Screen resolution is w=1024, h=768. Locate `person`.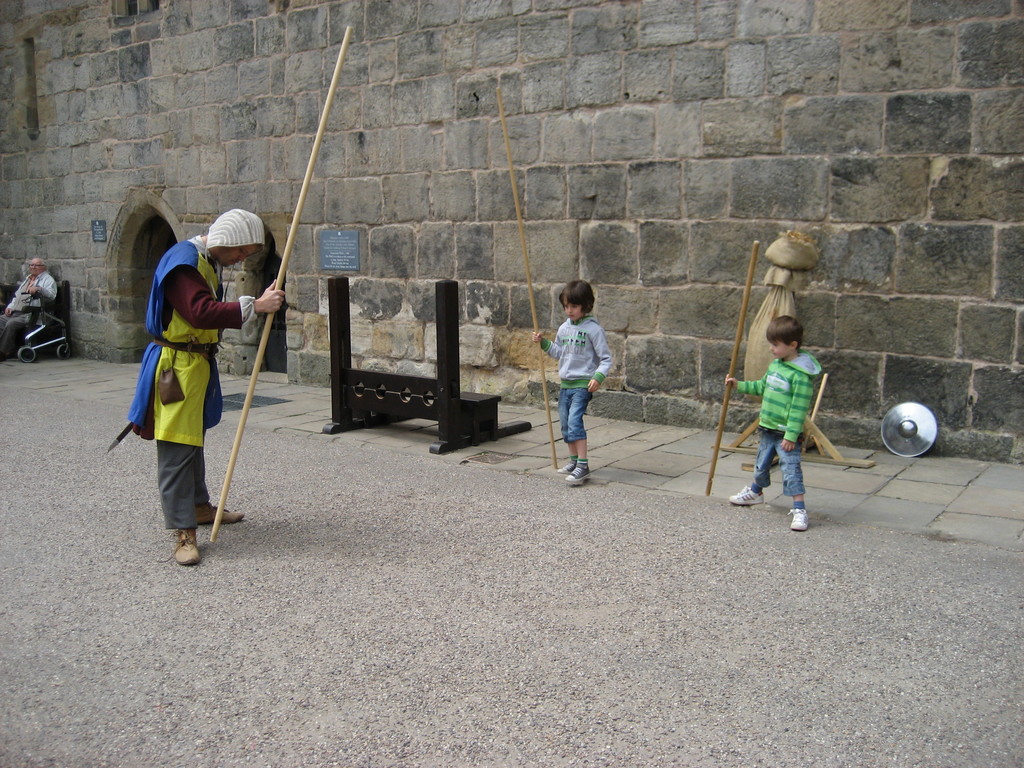
pyautogui.locateOnScreen(0, 250, 65, 365).
